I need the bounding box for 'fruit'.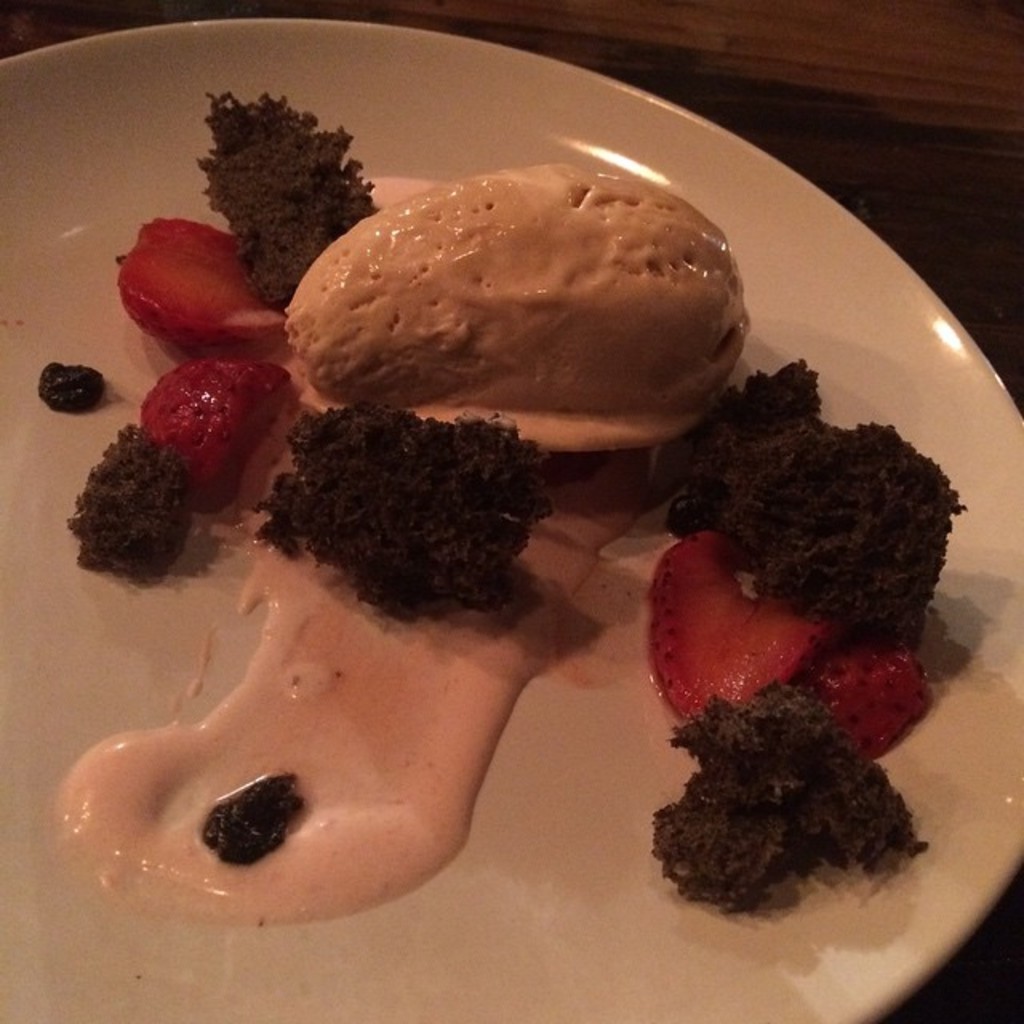
Here it is: 651/528/901/763.
